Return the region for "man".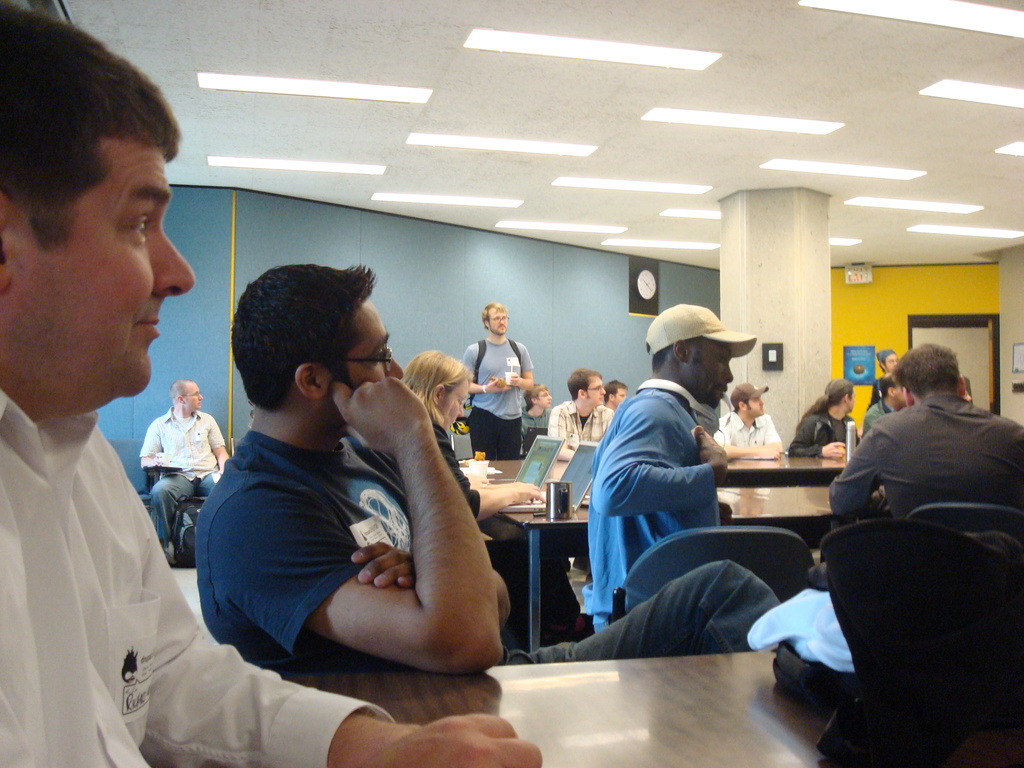
l=874, t=351, r=898, b=373.
